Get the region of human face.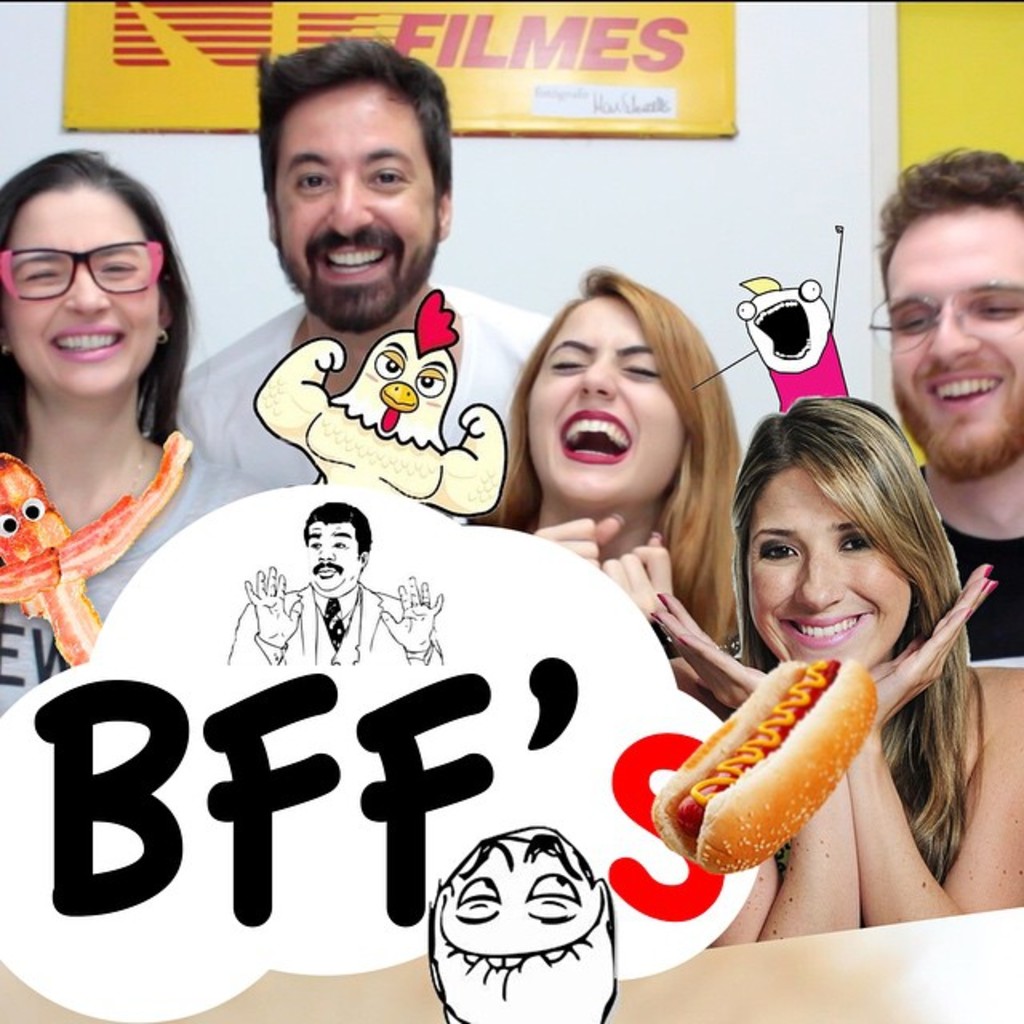
{"x1": 531, "y1": 298, "x2": 688, "y2": 494}.
